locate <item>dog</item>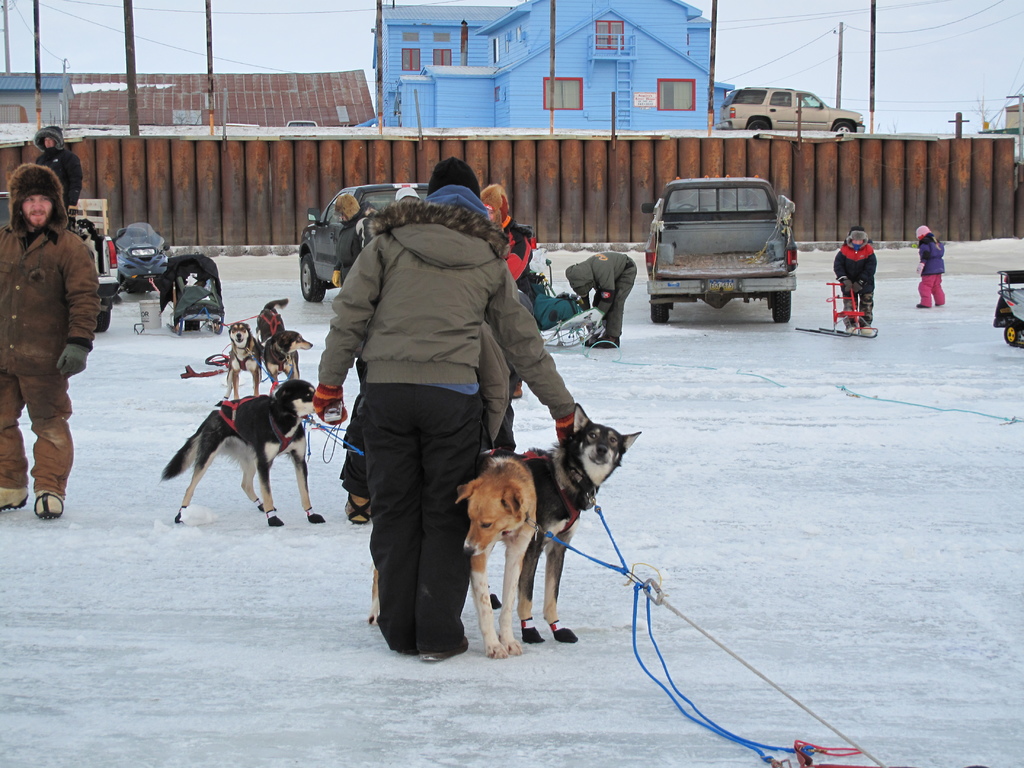
Rect(365, 456, 540, 660)
